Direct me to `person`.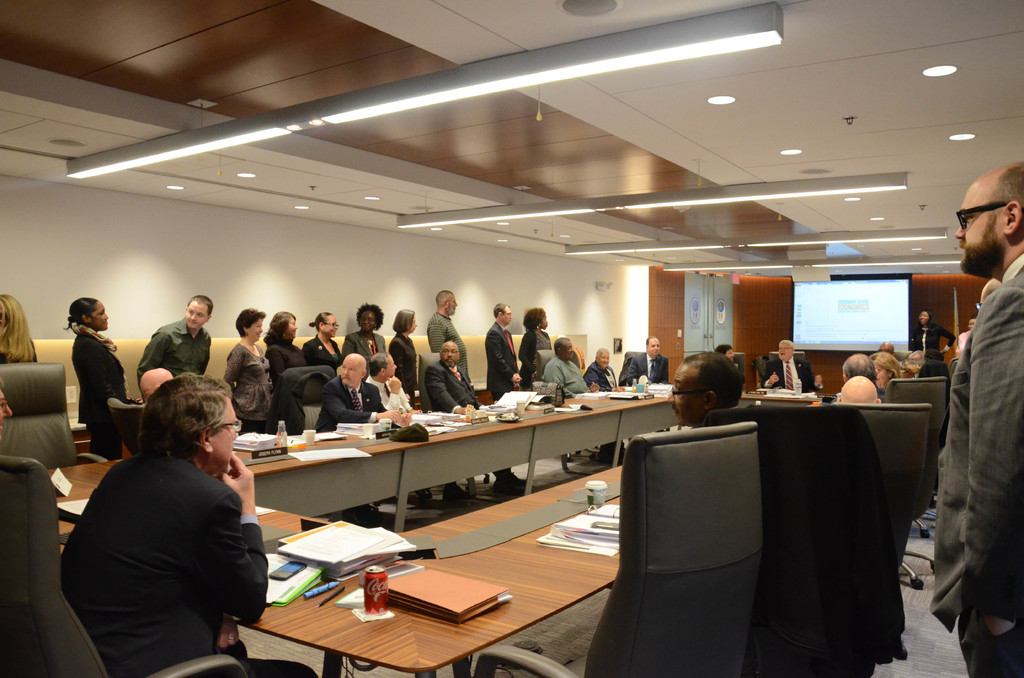
Direction: <region>906, 307, 955, 361</region>.
